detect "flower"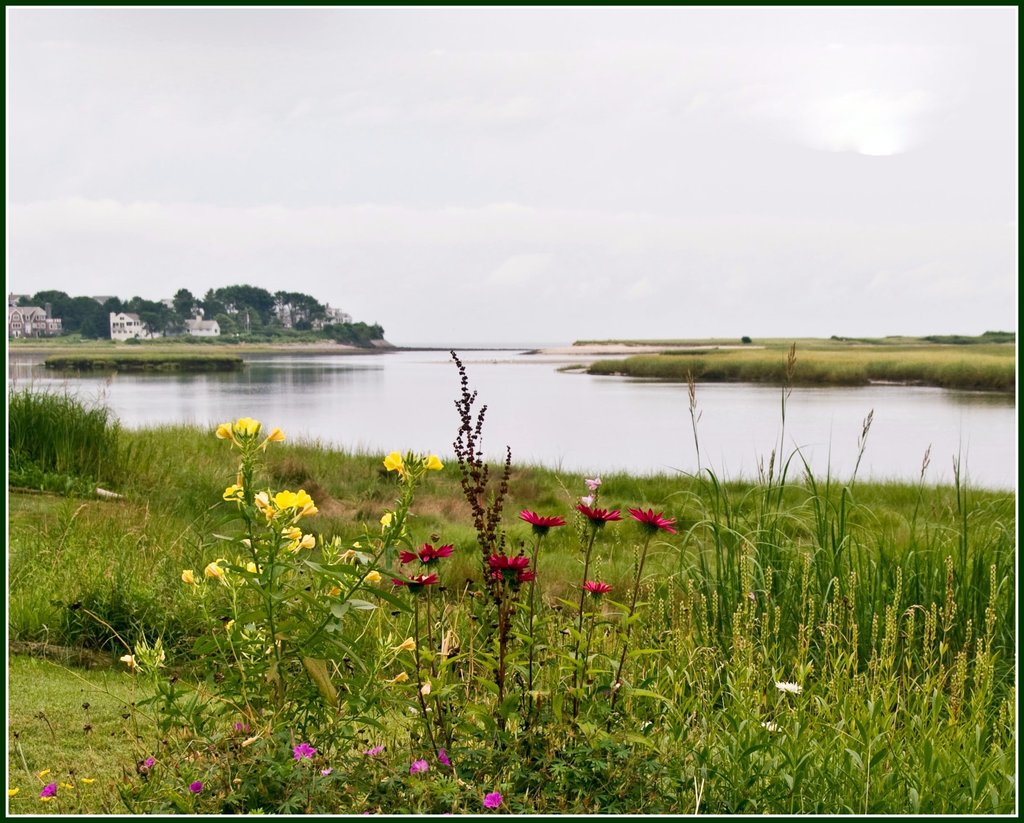
397/542/460/564
